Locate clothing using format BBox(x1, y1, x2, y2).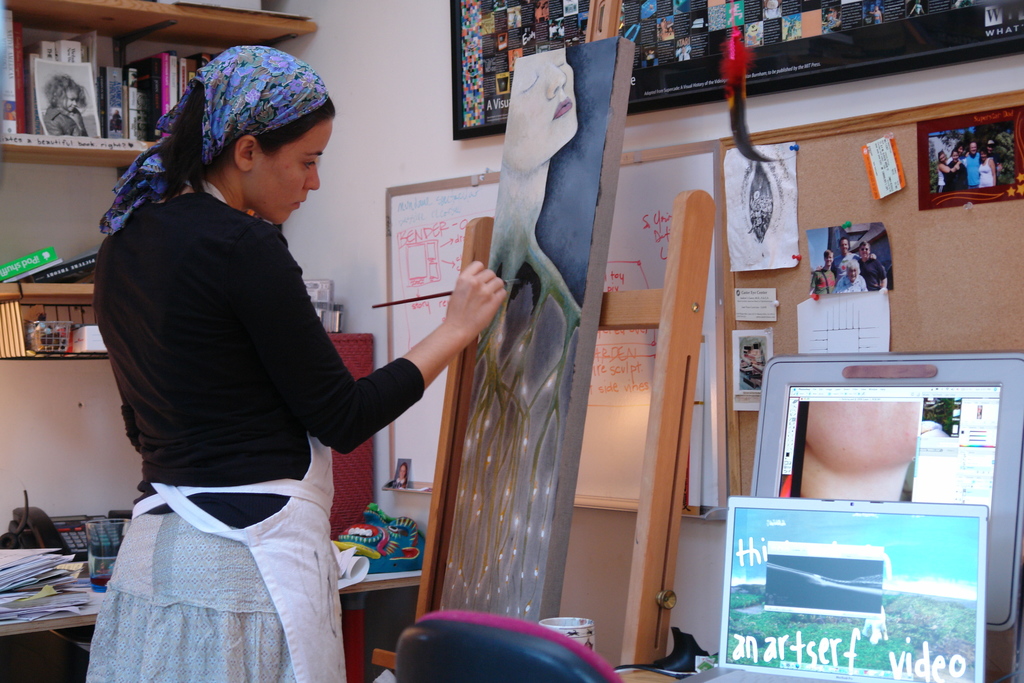
BBox(81, 167, 428, 682).
